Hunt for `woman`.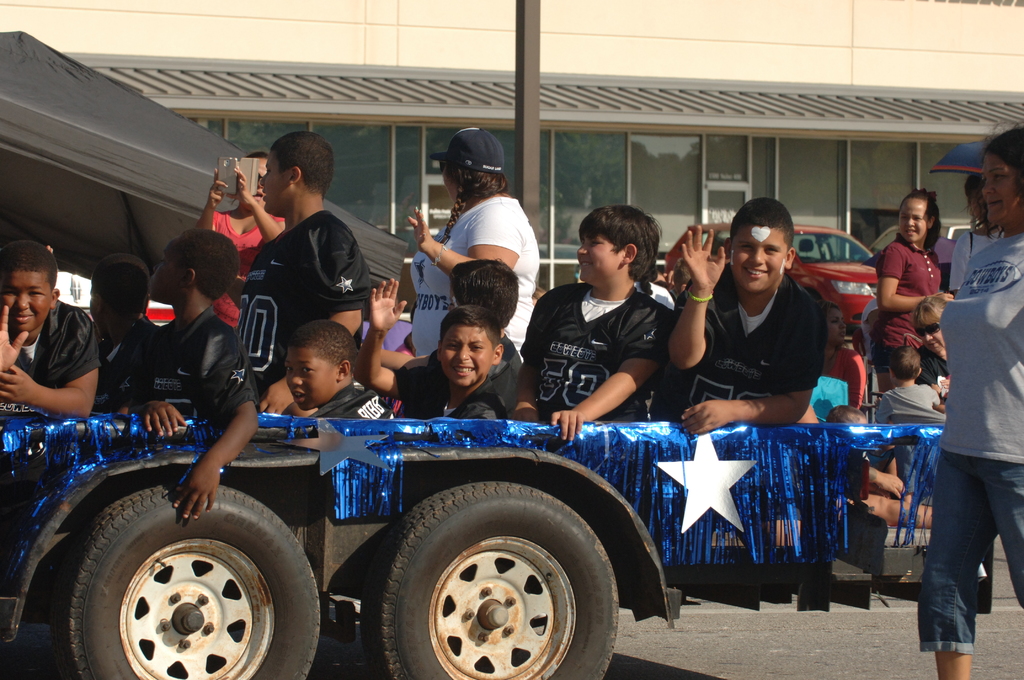
Hunted down at 877/186/948/379.
